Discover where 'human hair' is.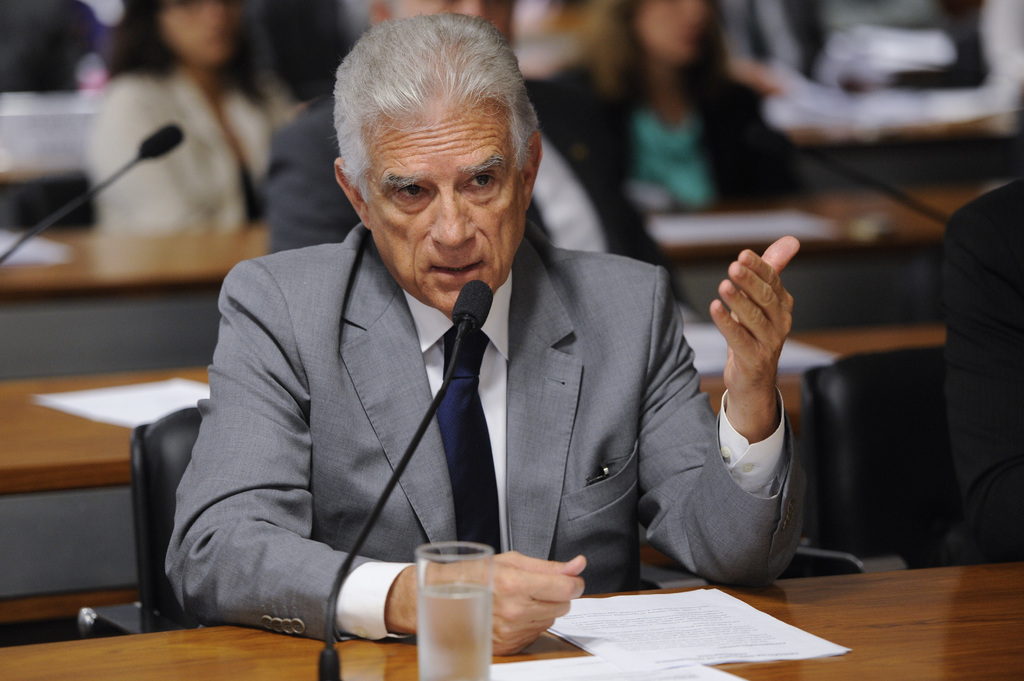
Discovered at BBox(330, 16, 516, 219).
